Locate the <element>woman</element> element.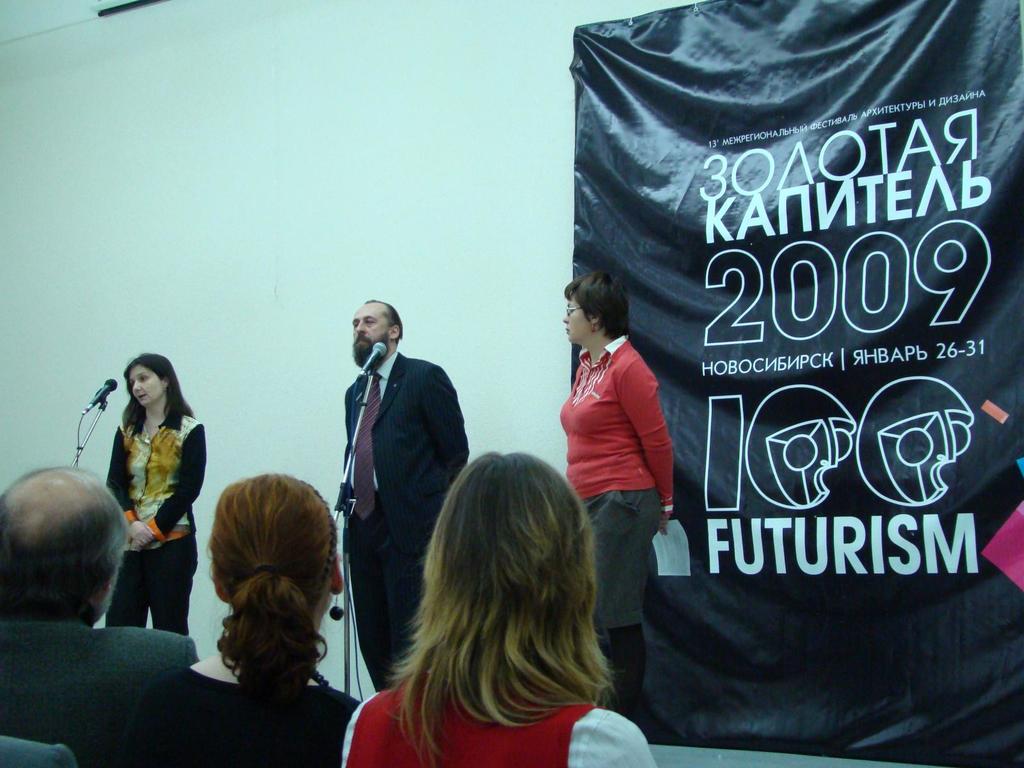
Element bbox: select_region(551, 267, 673, 726).
